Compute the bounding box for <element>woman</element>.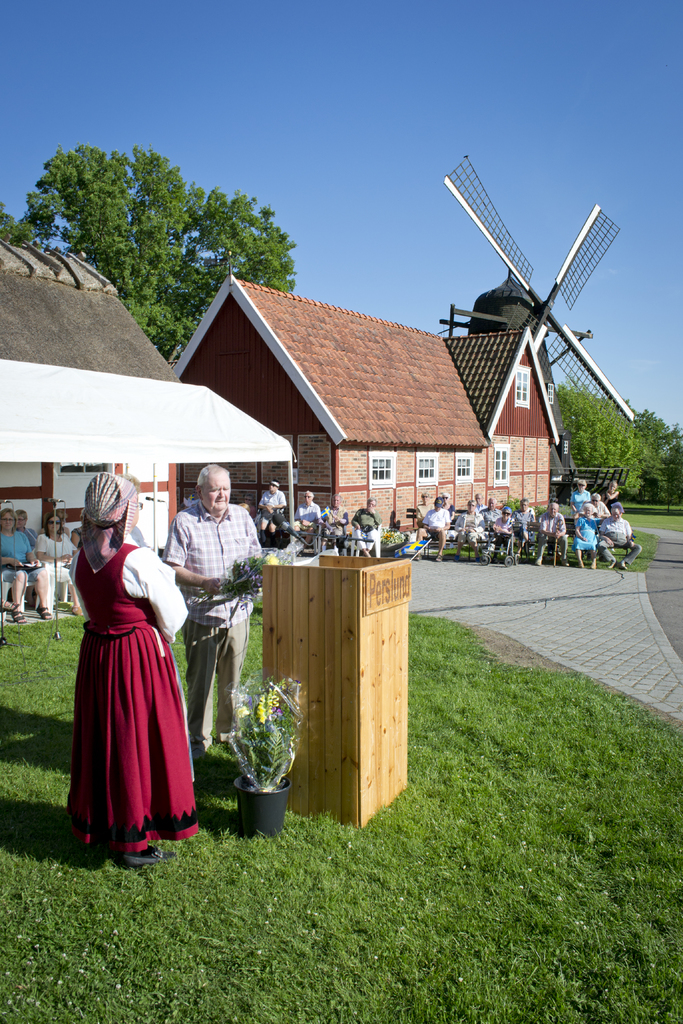
[561,481,604,575].
